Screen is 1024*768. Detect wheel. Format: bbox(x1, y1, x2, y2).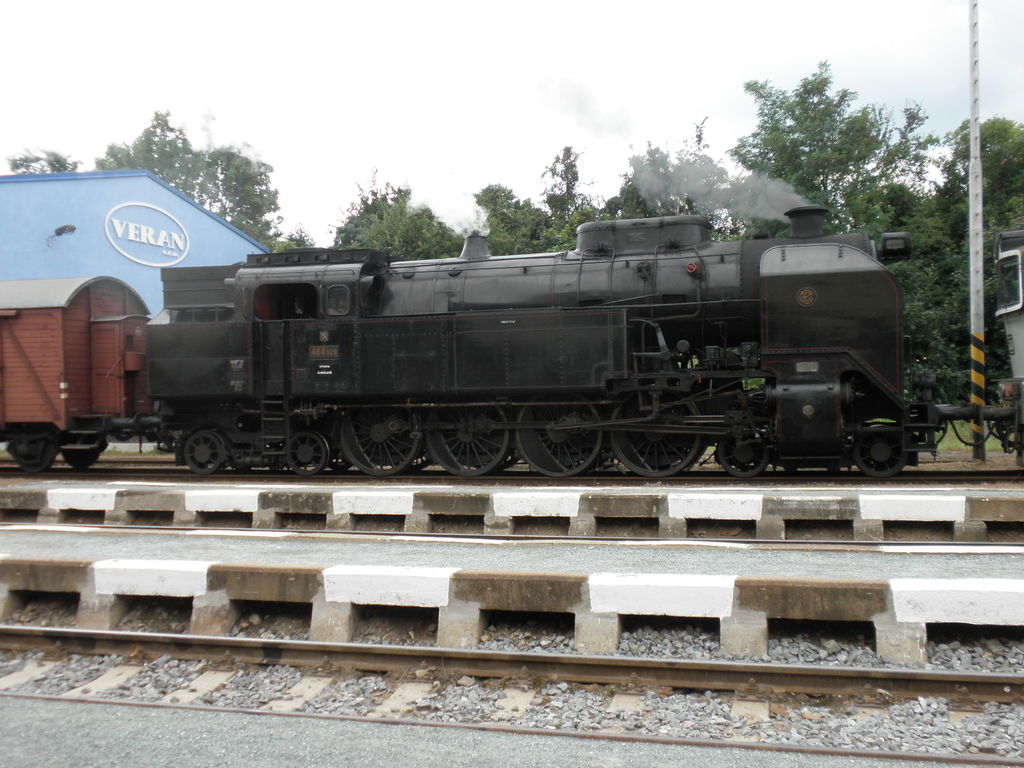
bbox(179, 431, 230, 478).
